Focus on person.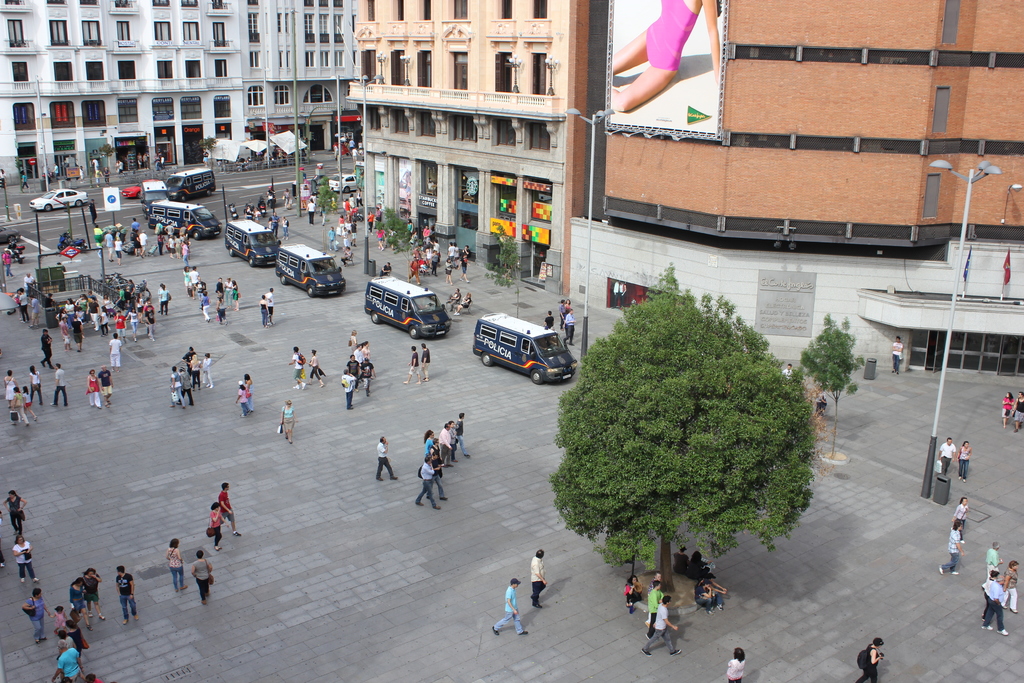
Focused at (980,575,1006,634).
